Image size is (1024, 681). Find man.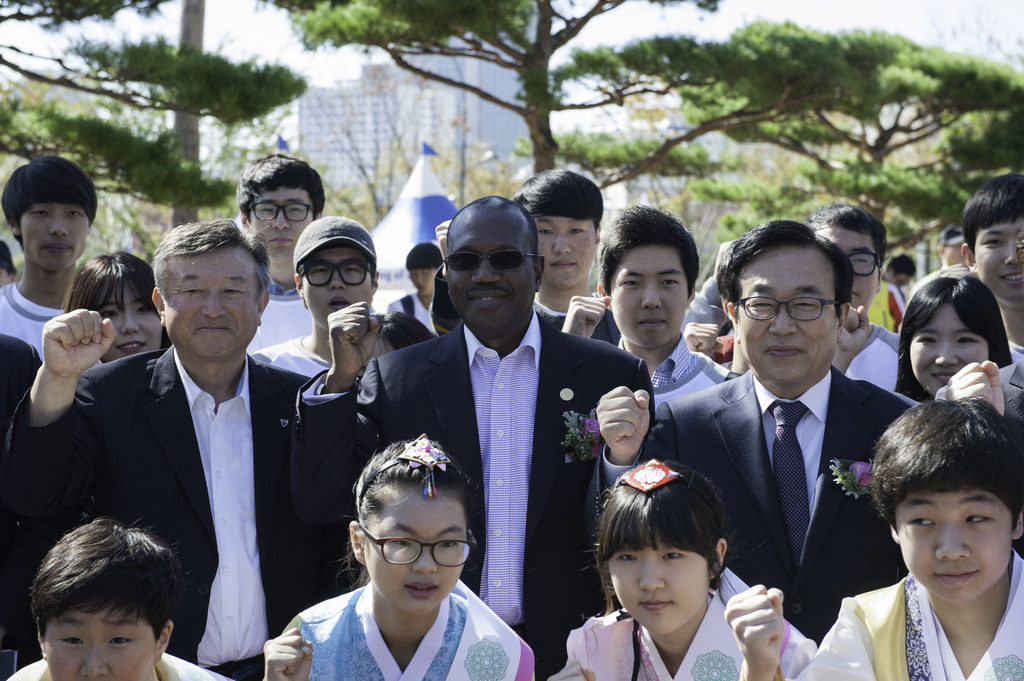
Rect(292, 198, 656, 680).
